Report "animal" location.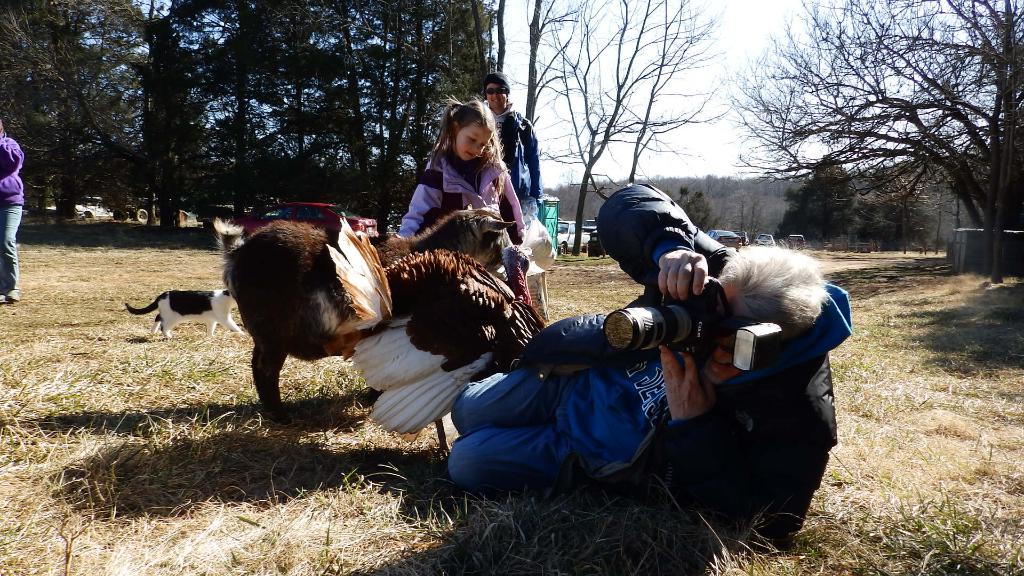
Report: bbox(324, 211, 534, 457).
